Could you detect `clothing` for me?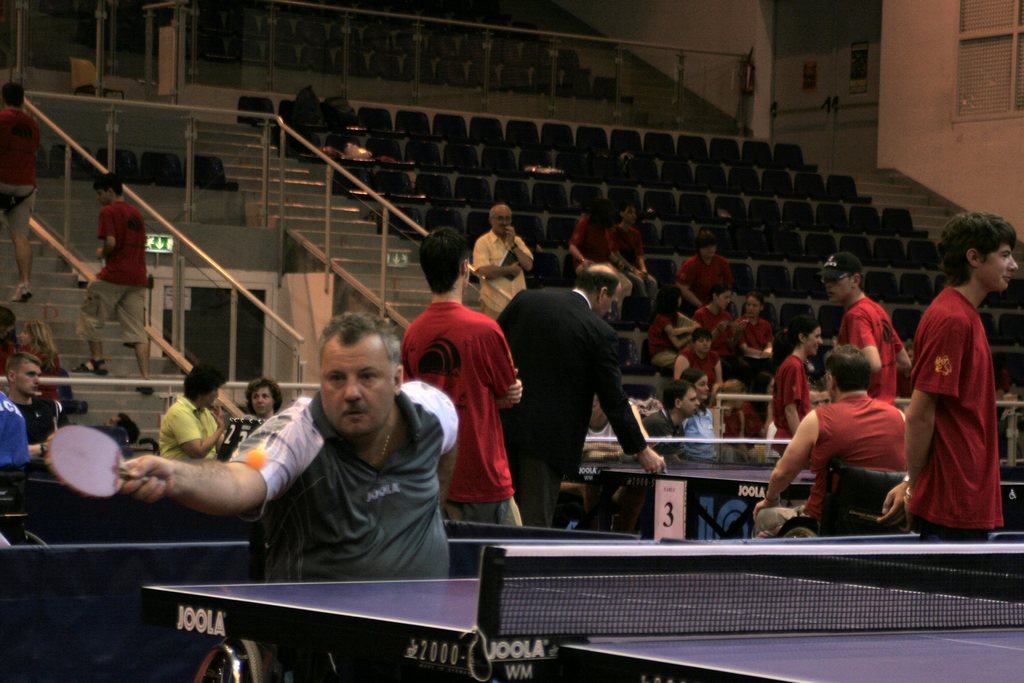
Detection result: crop(470, 229, 532, 320).
